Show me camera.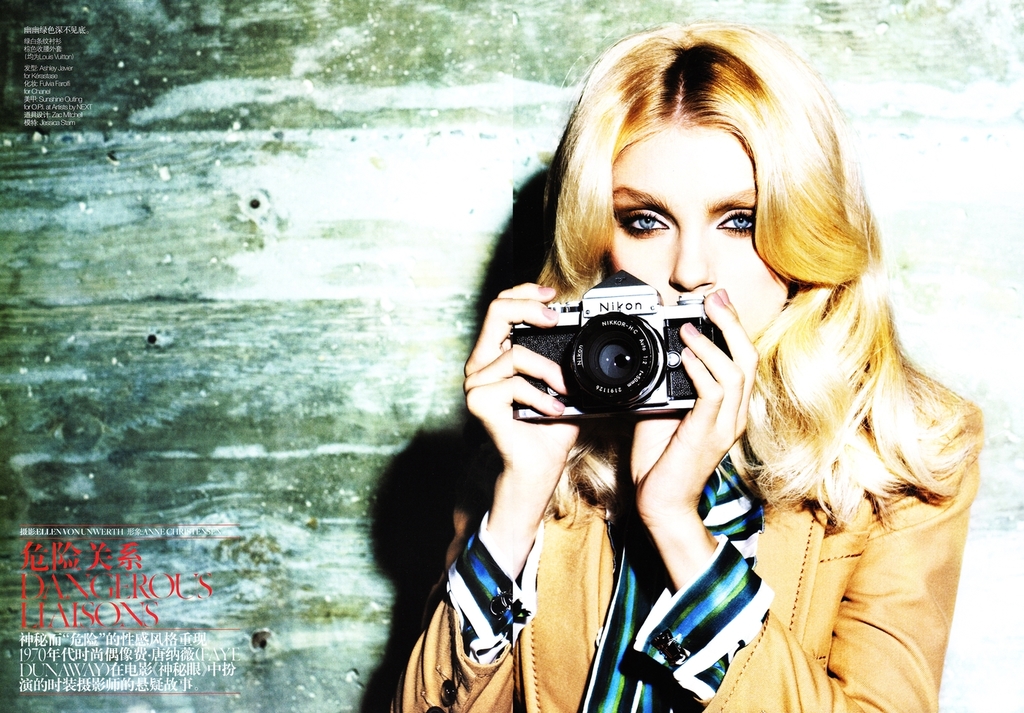
camera is here: (x1=523, y1=267, x2=723, y2=438).
